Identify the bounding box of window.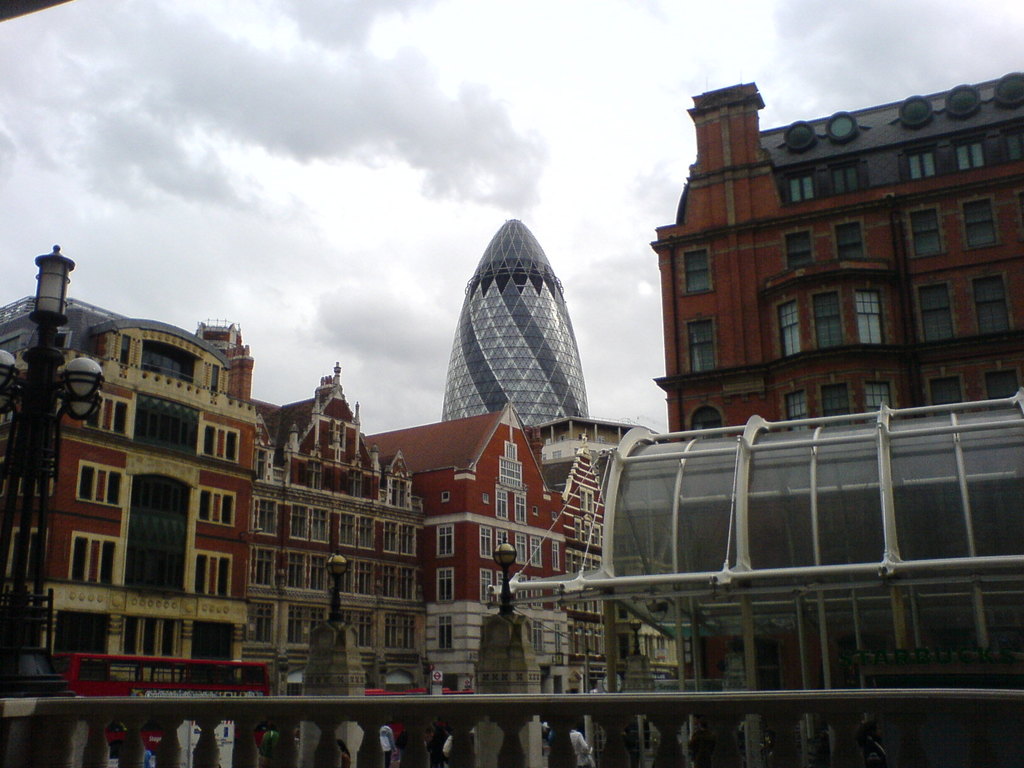
899:124:1023:182.
